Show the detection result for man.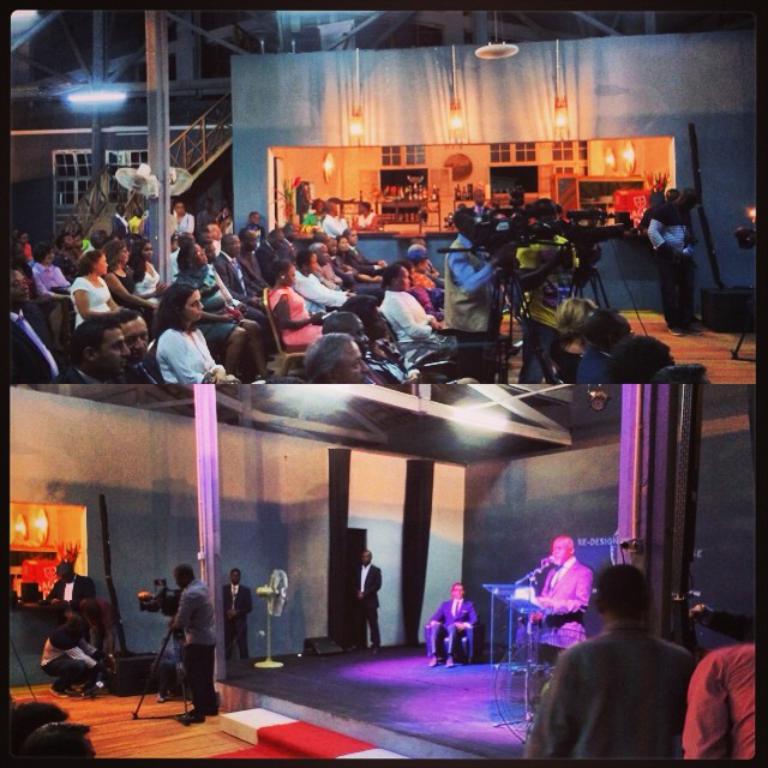
x1=539, y1=582, x2=715, y2=767.
